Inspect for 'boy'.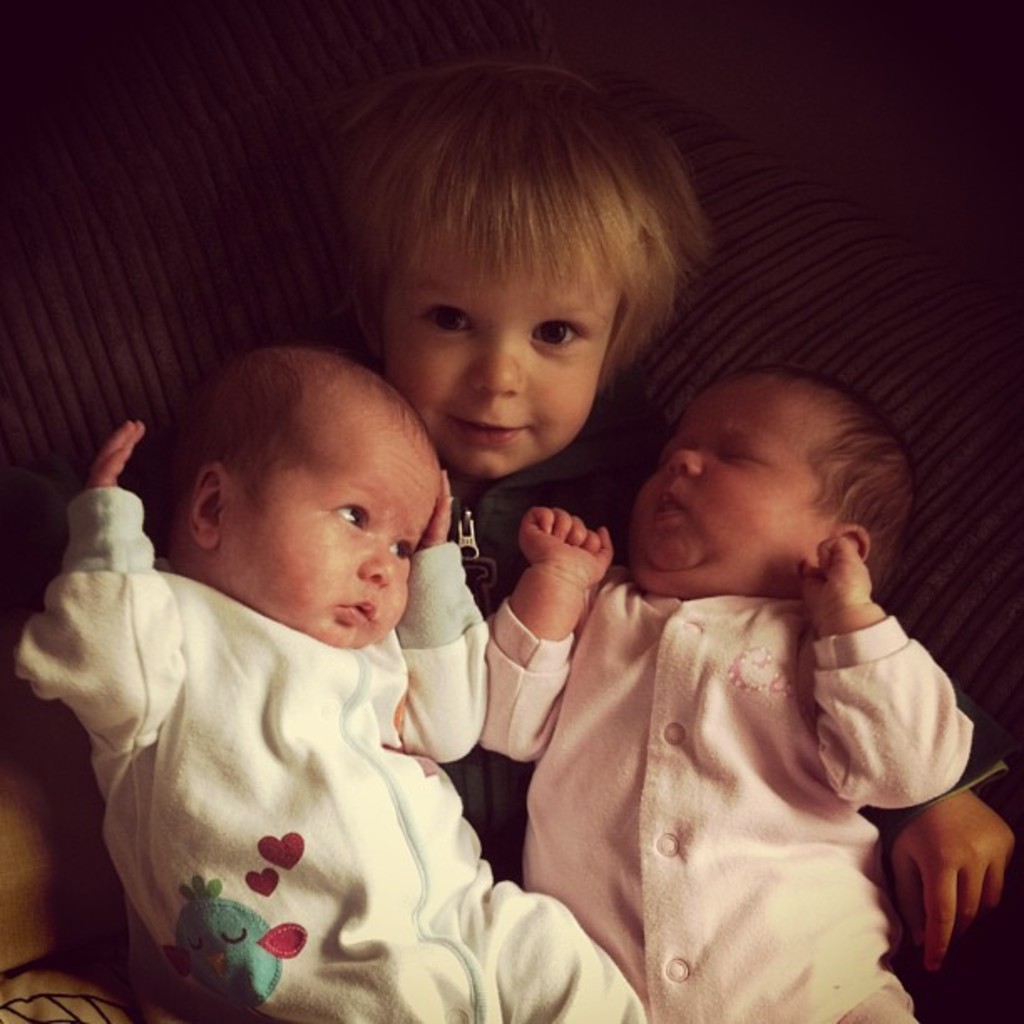
Inspection: crop(311, 60, 1022, 1022).
